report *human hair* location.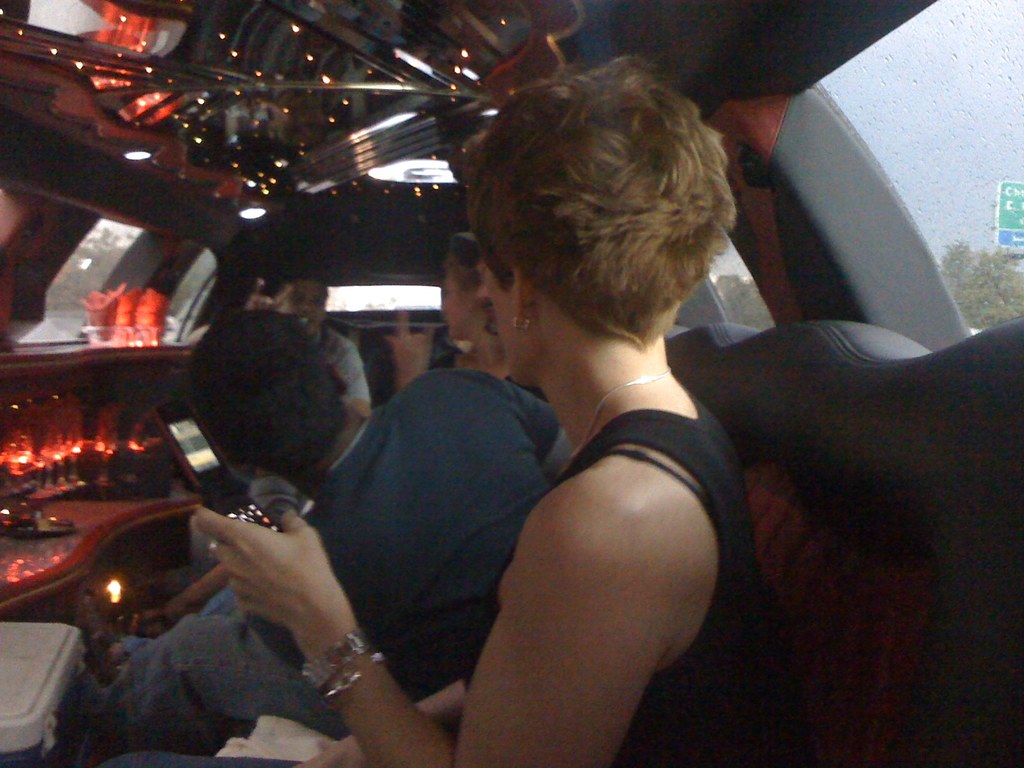
Report: (left=189, top=311, right=347, bottom=479).
